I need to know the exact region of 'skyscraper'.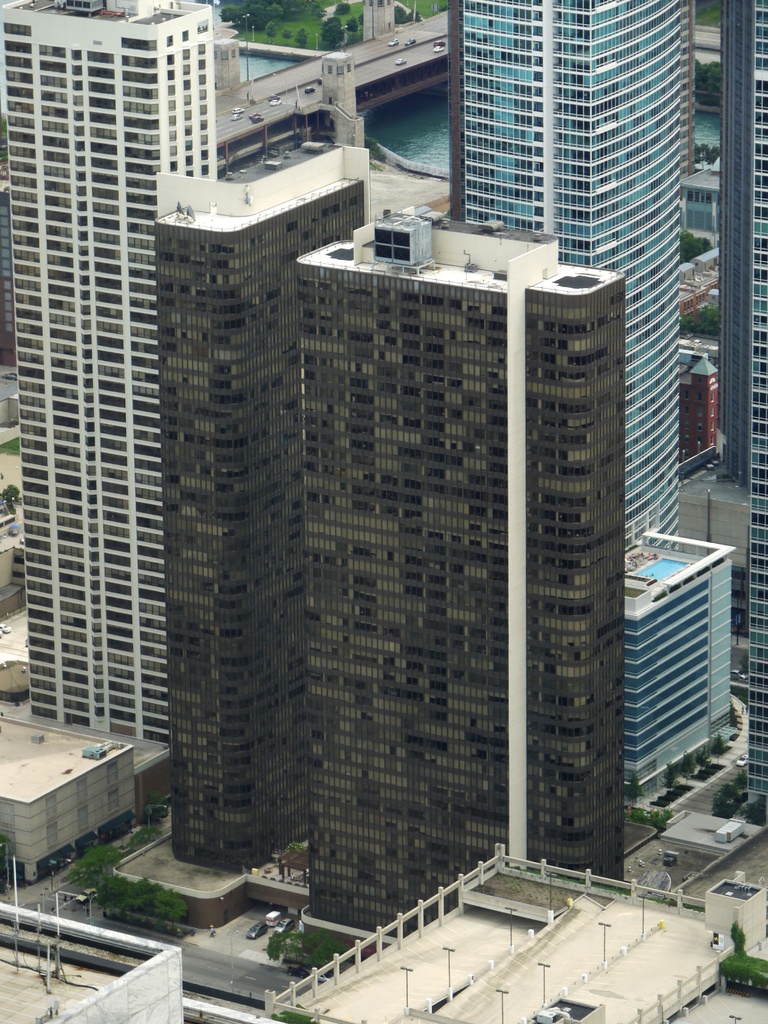
Region: region(698, 0, 767, 841).
